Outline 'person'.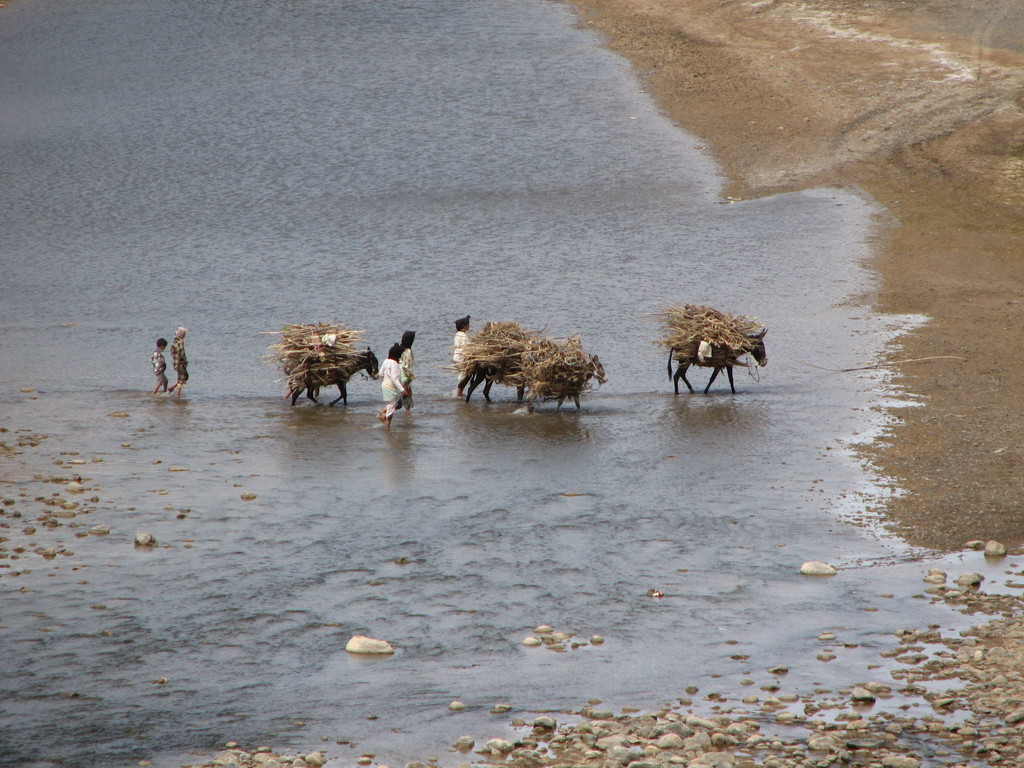
Outline: 150,338,172,395.
